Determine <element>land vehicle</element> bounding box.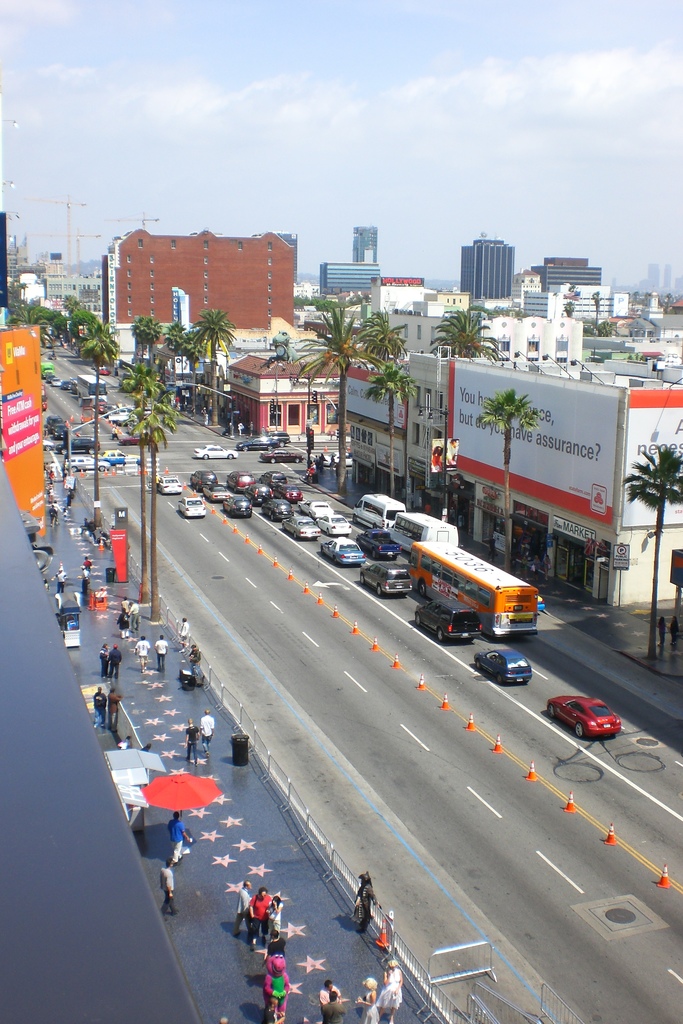
Determined: bbox(163, 475, 181, 489).
